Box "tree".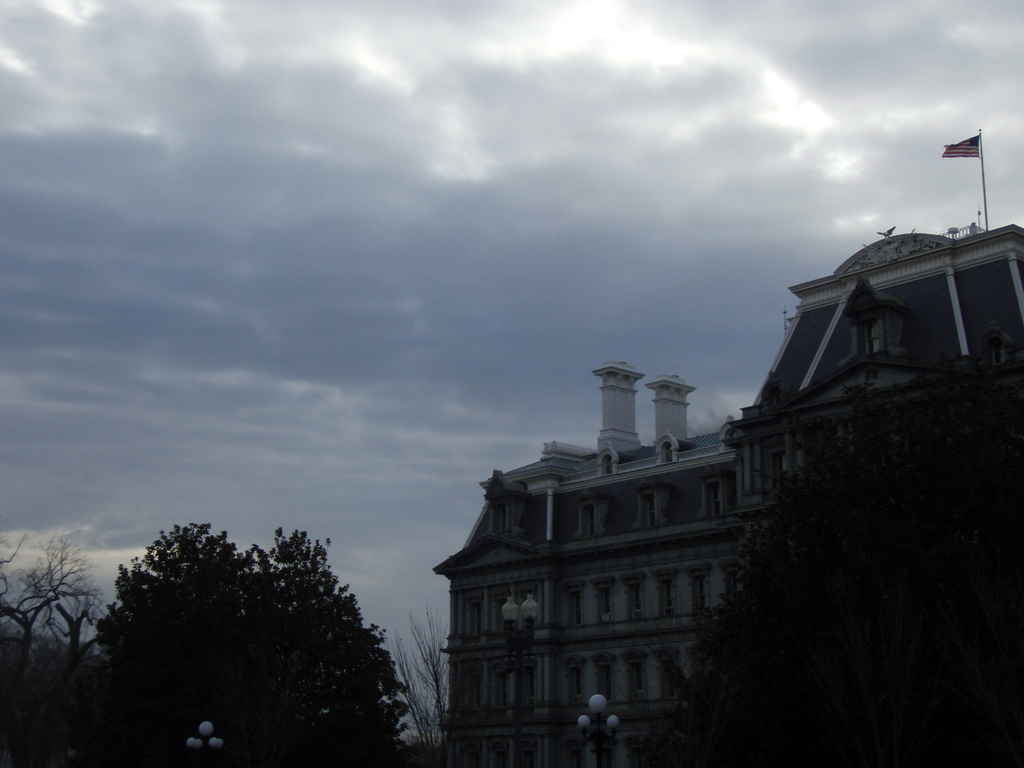
region(387, 598, 451, 767).
